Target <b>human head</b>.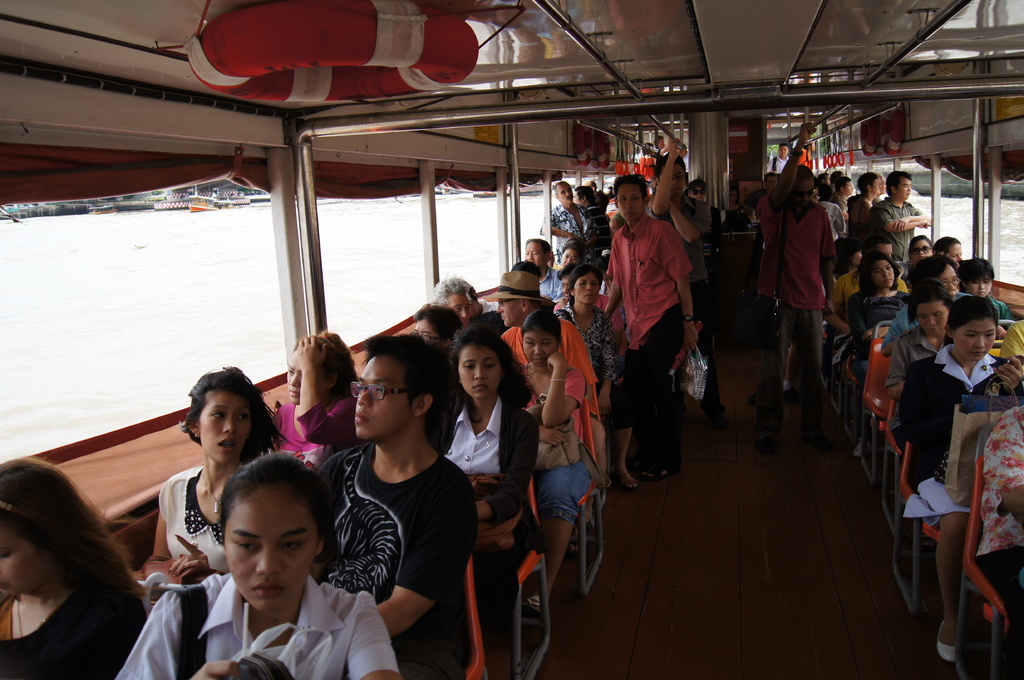
Target region: pyautogui.locateOnScreen(455, 328, 519, 404).
